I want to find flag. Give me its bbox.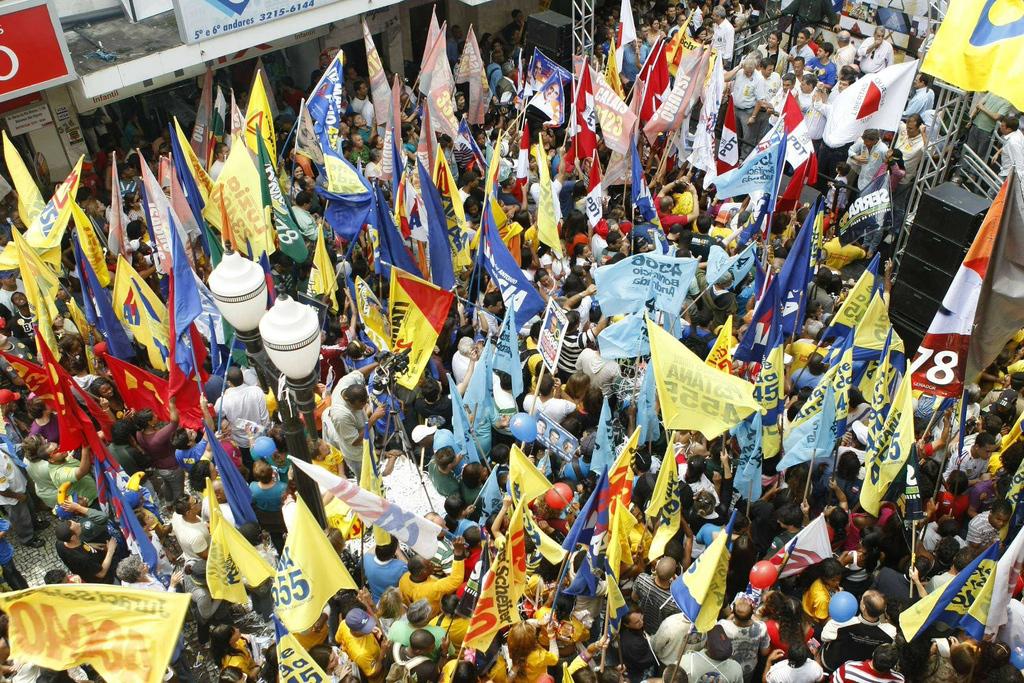
left=581, top=65, right=636, bottom=155.
